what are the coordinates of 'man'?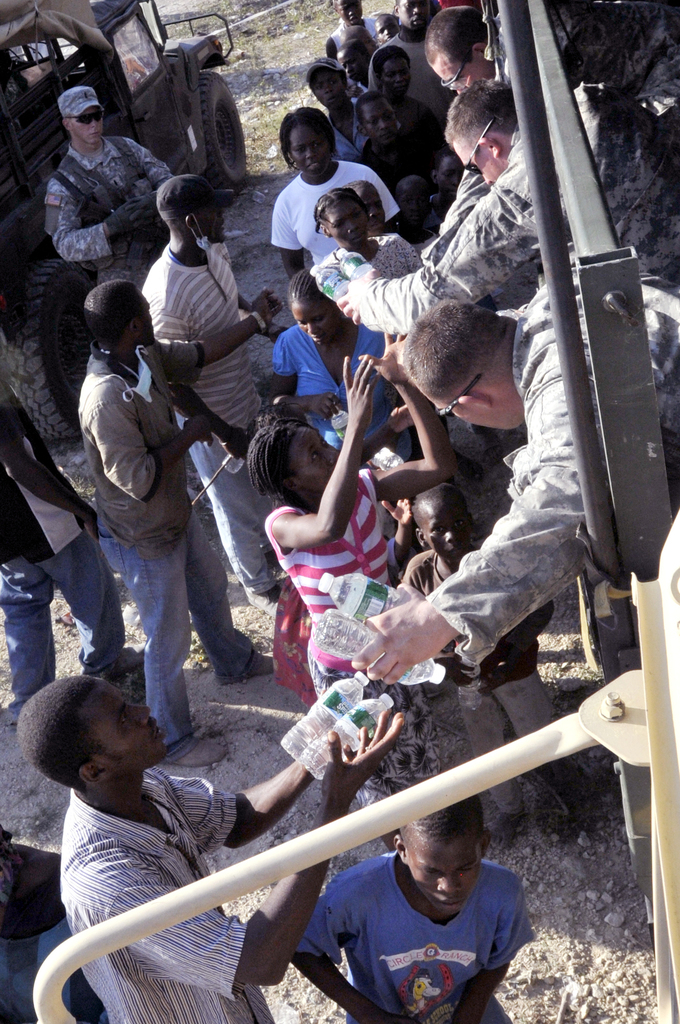
<region>143, 174, 287, 613</region>.
